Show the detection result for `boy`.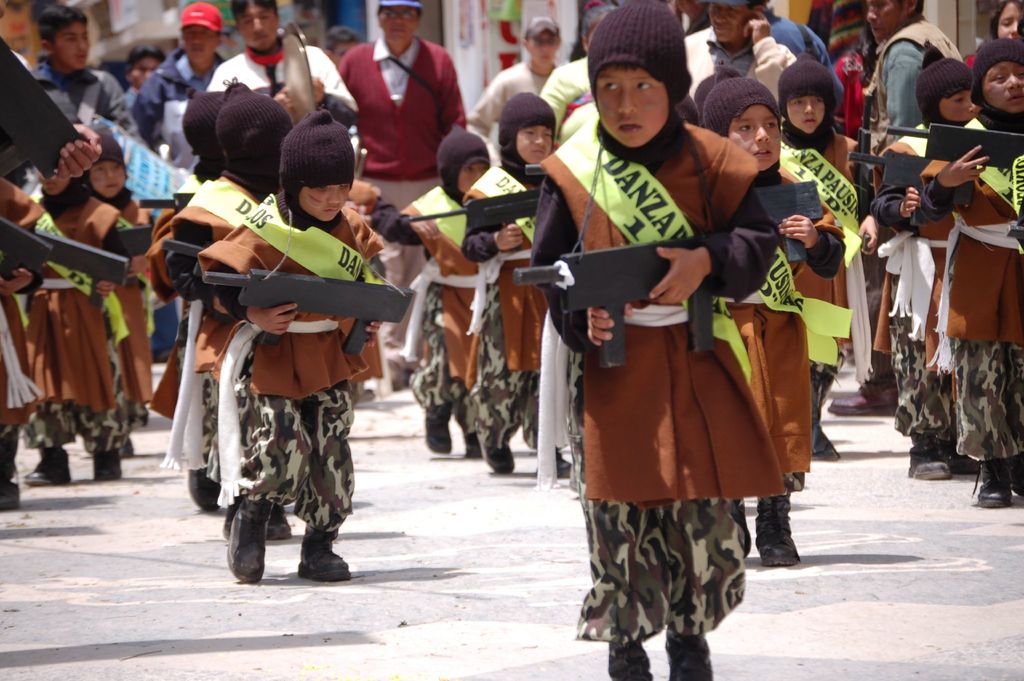
bbox(159, 129, 417, 586).
